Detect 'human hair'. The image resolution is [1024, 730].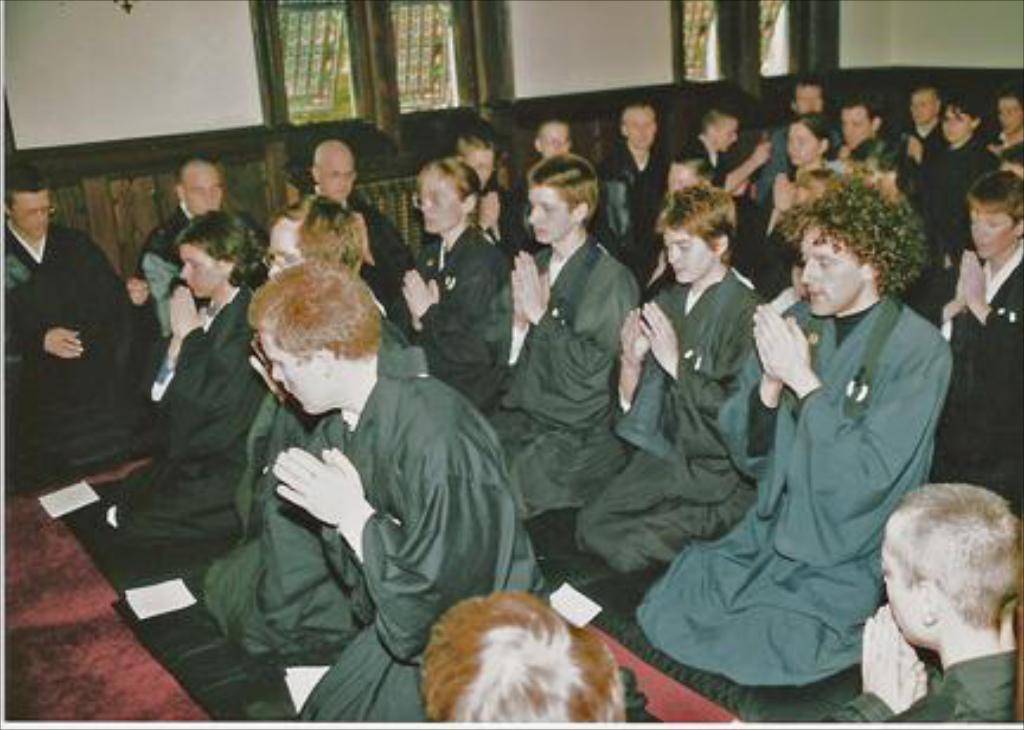
[936, 88, 981, 130].
